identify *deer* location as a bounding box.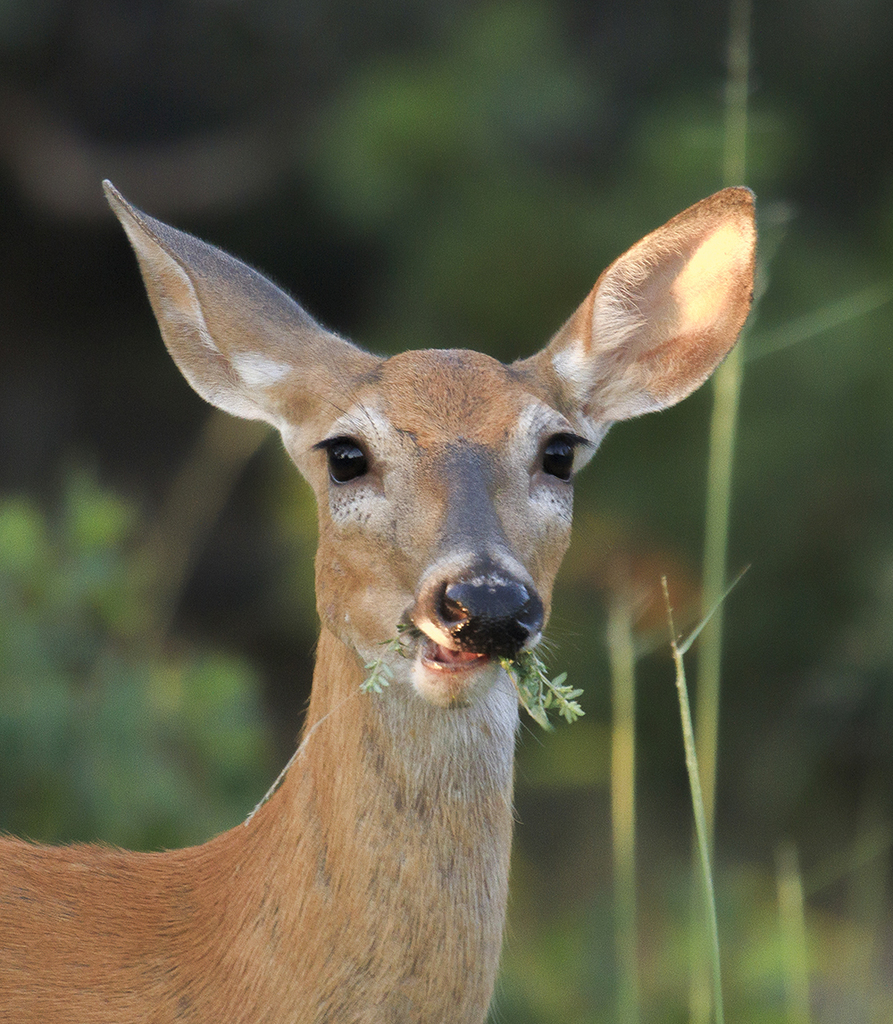
box(0, 177, 749, 1023).
